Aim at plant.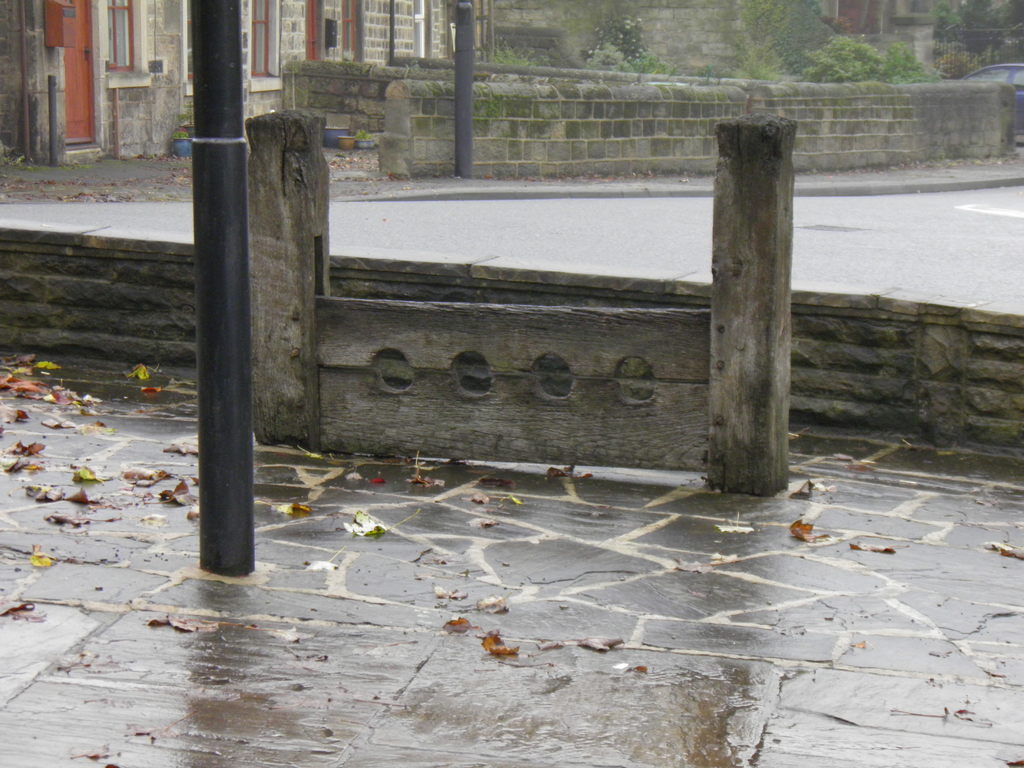
Aimed at l=183, t=104, r=198, b=130.
